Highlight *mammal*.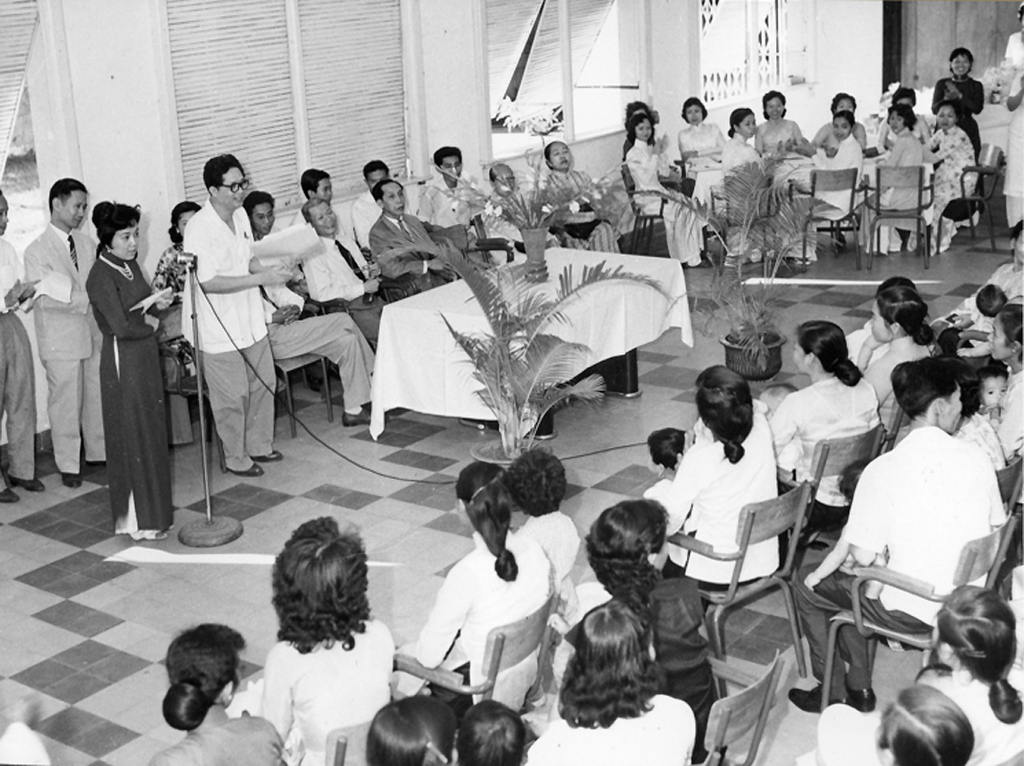
Highlighted region: 294:166:331:205.
